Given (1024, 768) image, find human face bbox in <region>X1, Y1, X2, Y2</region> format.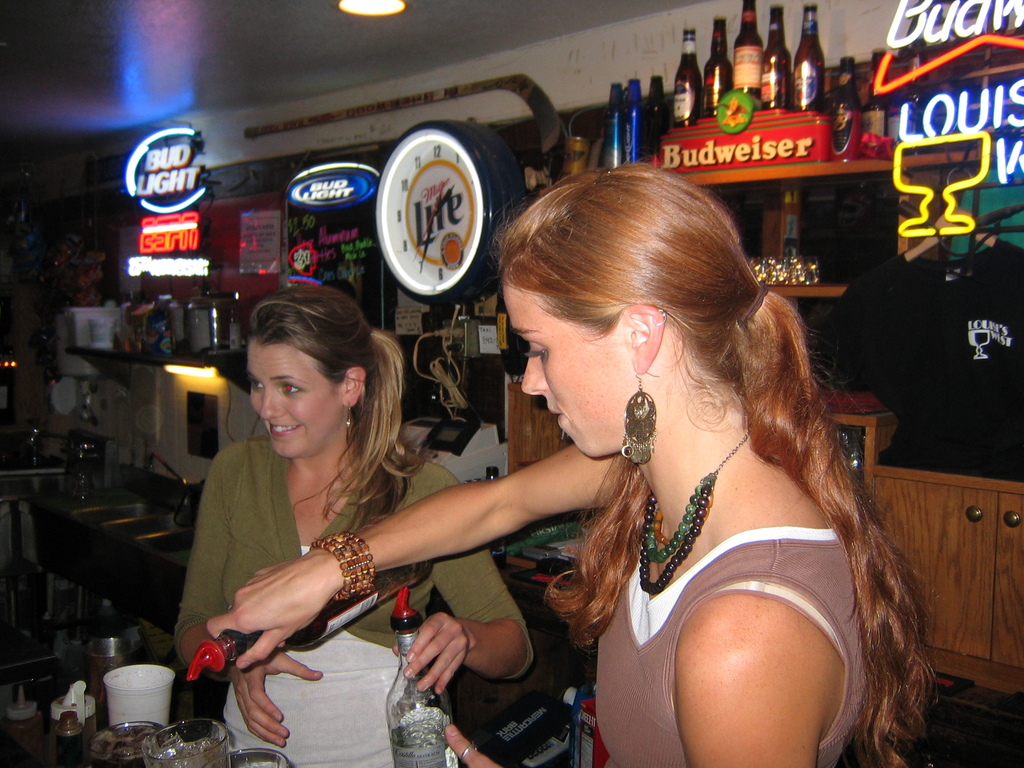
<region>502, 269, 629, 466</region>.
